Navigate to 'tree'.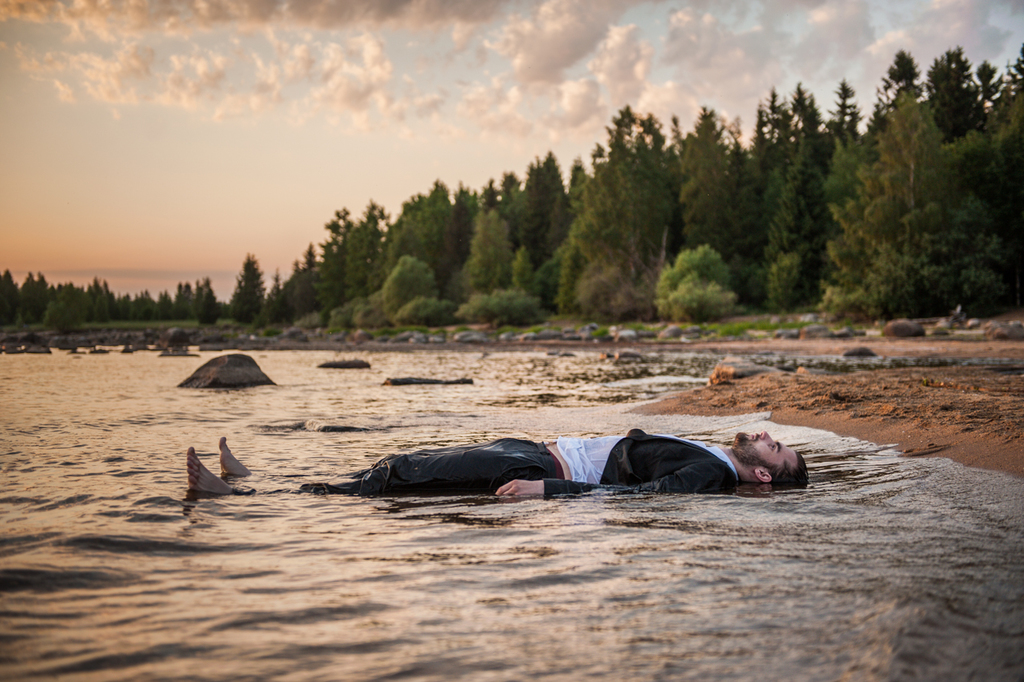
Navigation target: {"left": 828, "top": 77, "right": 965, "bottom": 312}.
